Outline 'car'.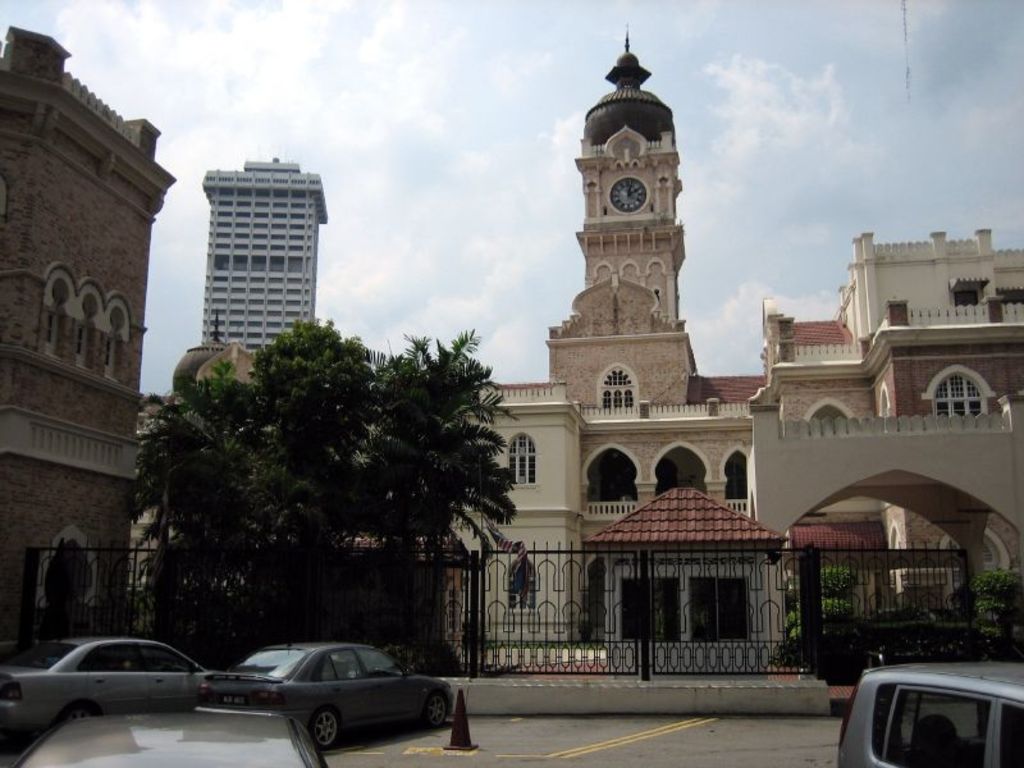
Outline: crop(0, 628, 211, 753).
